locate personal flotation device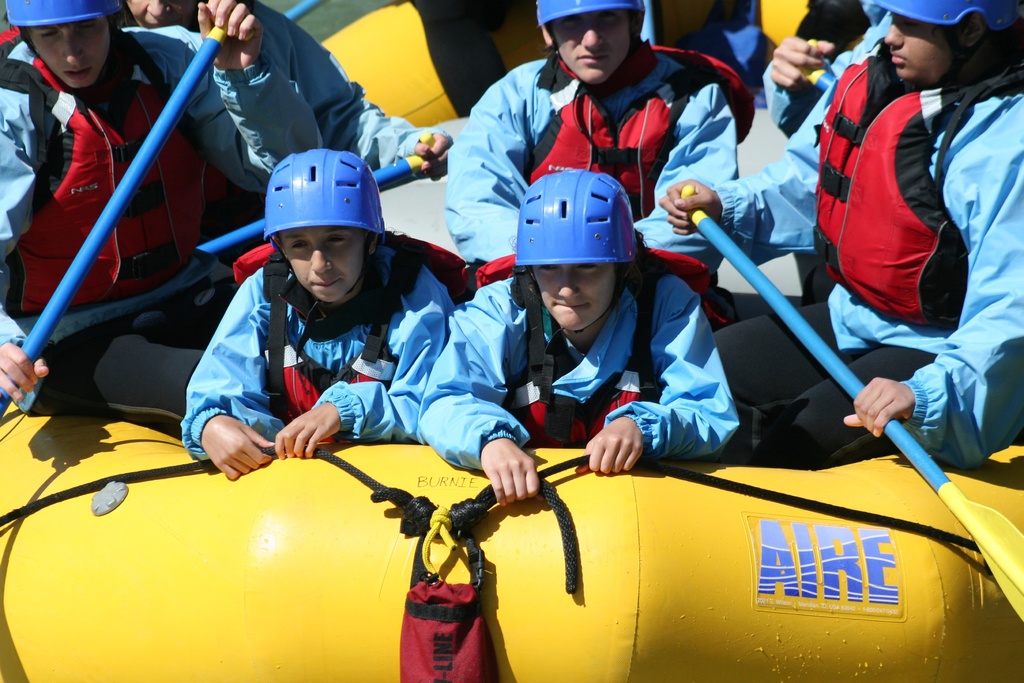
(504, 266, 680, 445)
